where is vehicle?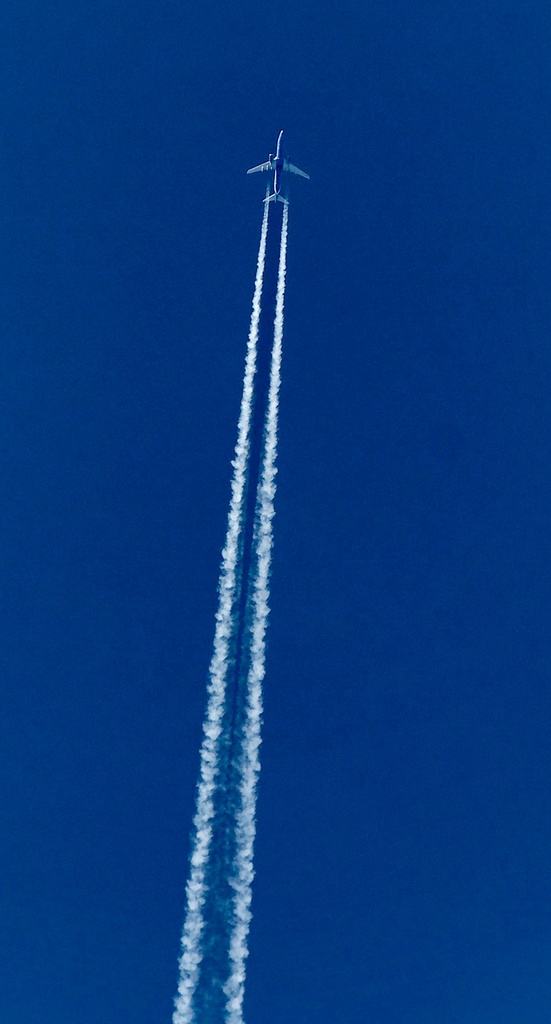
locate(241, 126, 314, 210).
